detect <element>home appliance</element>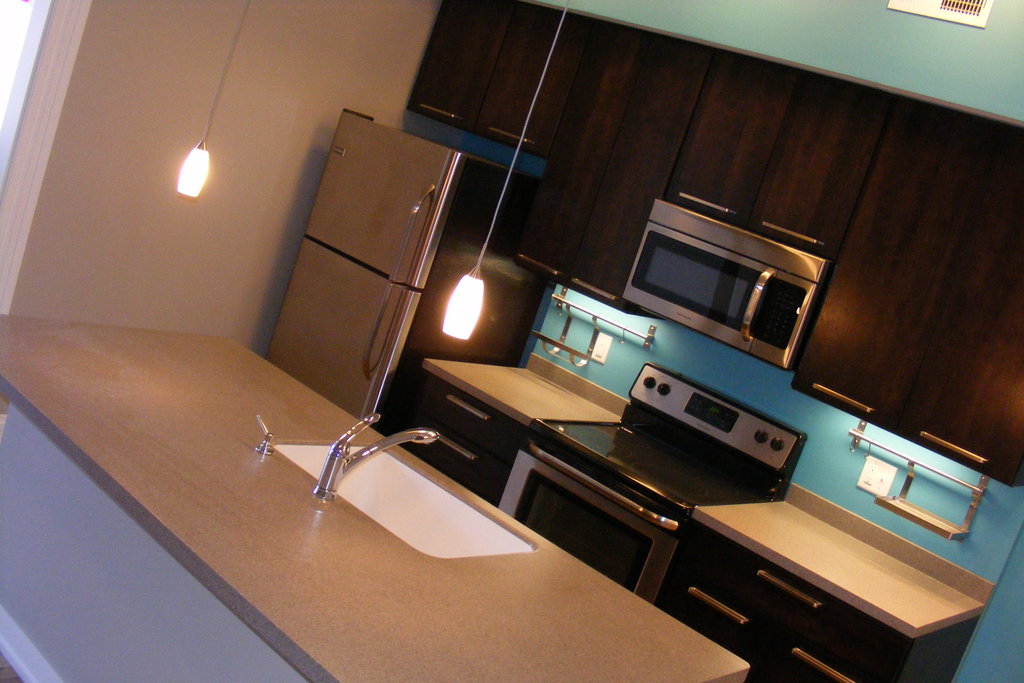
BBox(264, 106, 563, 508)
